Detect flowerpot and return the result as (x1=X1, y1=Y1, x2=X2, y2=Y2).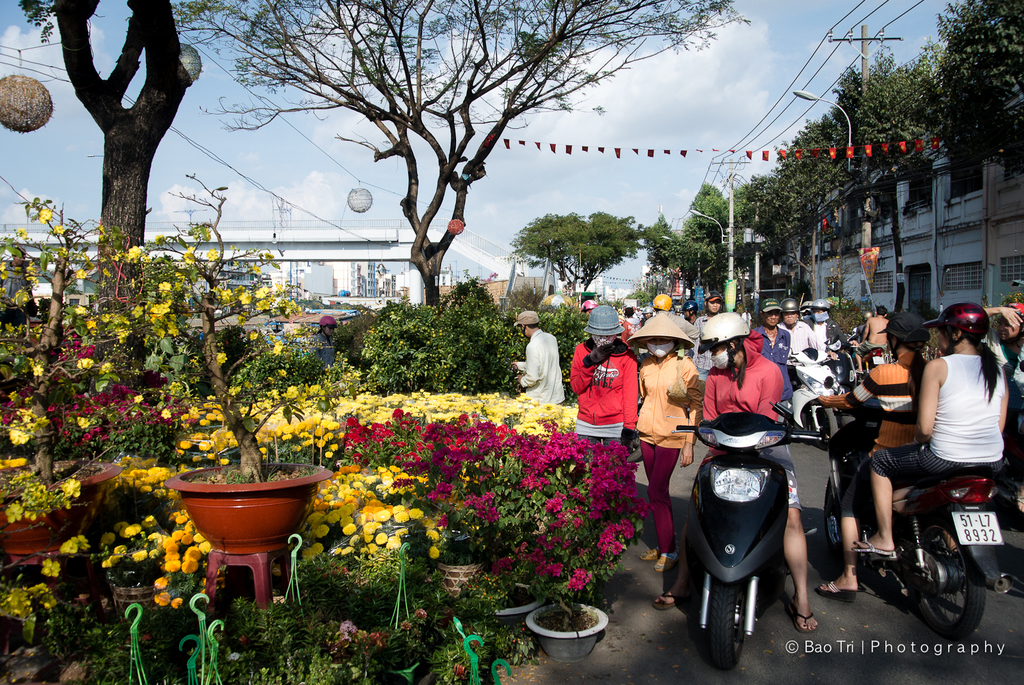
(x1=491, y1=581, x2=533, y2=629).
